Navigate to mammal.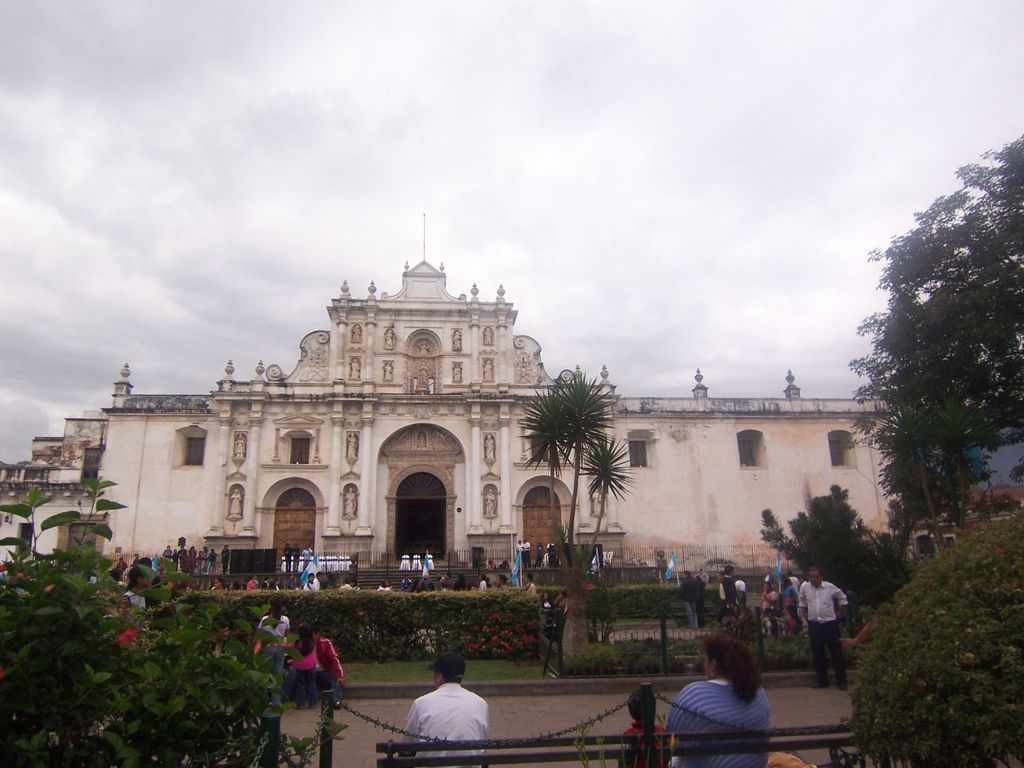
Navigation target: select_region(286, 540, 293, 570).
